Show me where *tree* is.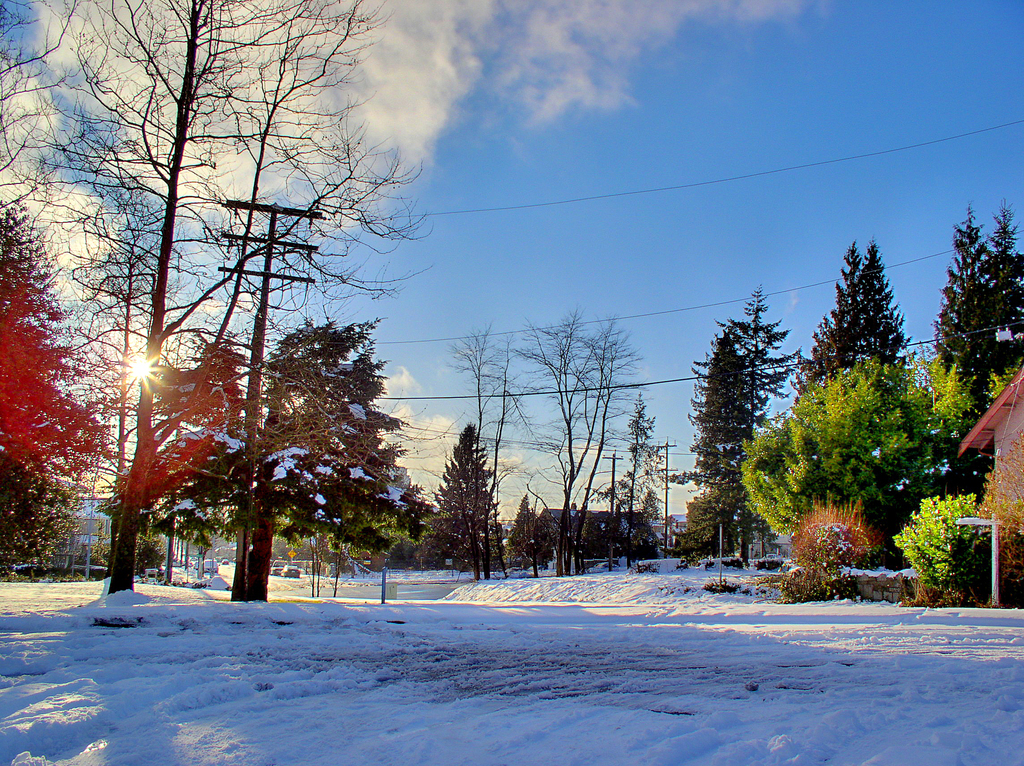
*tree* is at Rect(918, 196, 1023, 513).
